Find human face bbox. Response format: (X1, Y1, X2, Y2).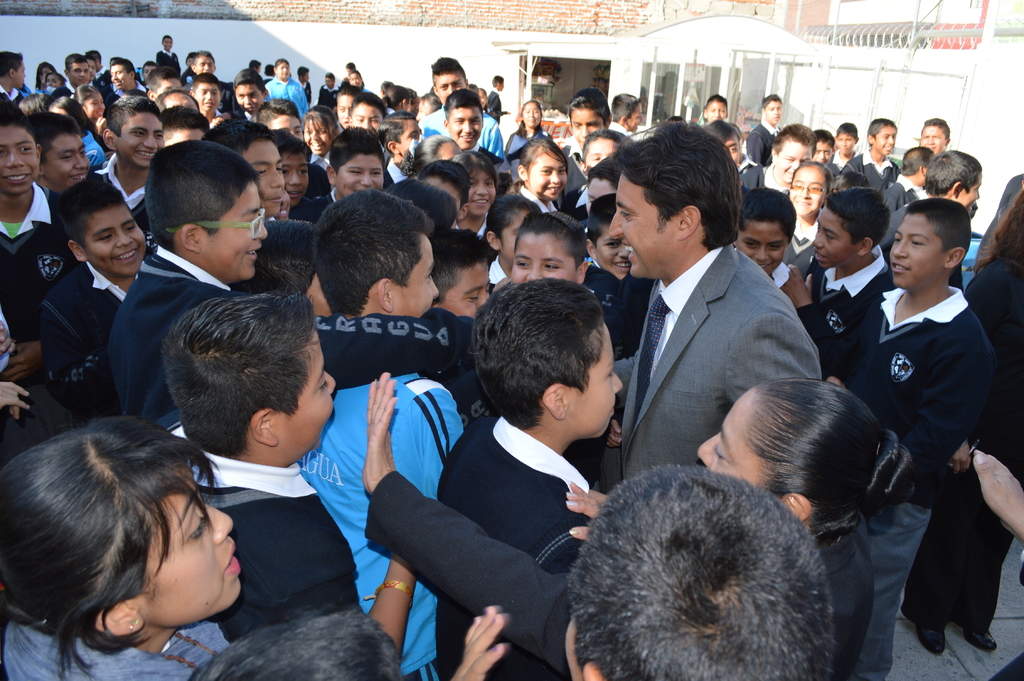
(522, 157, 570, 199).
